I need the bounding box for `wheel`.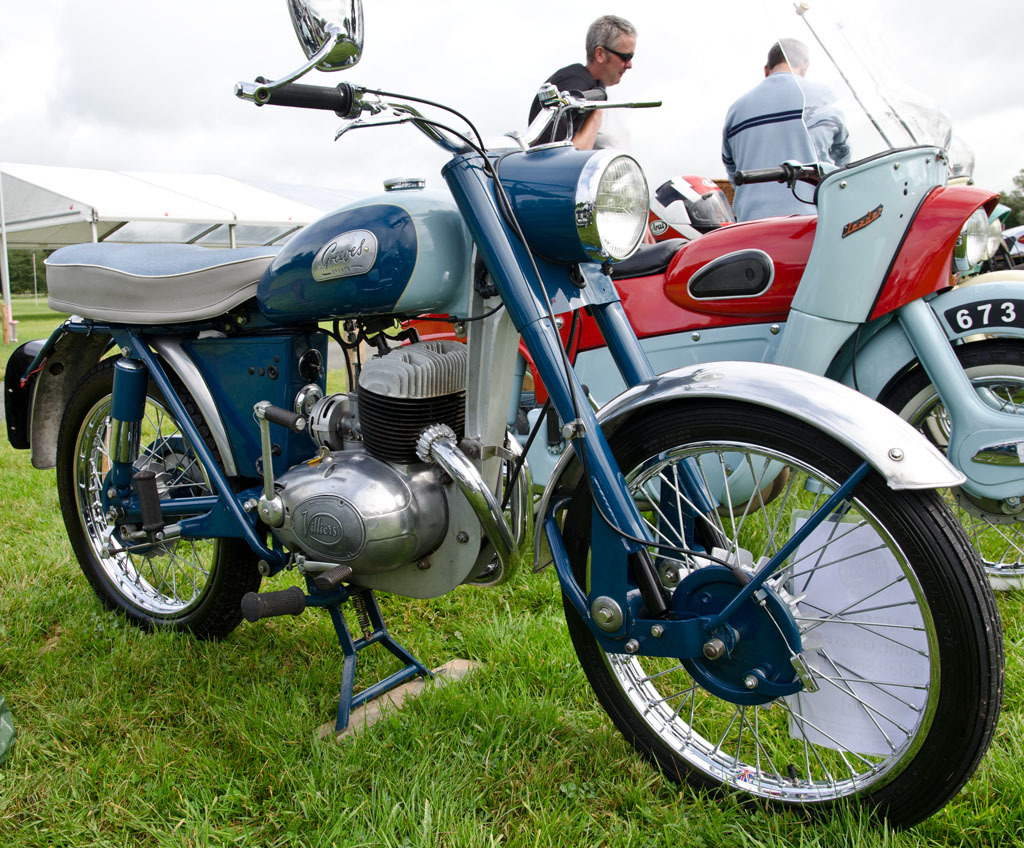
Here it is: crop(881, 335, 1023, 595).
